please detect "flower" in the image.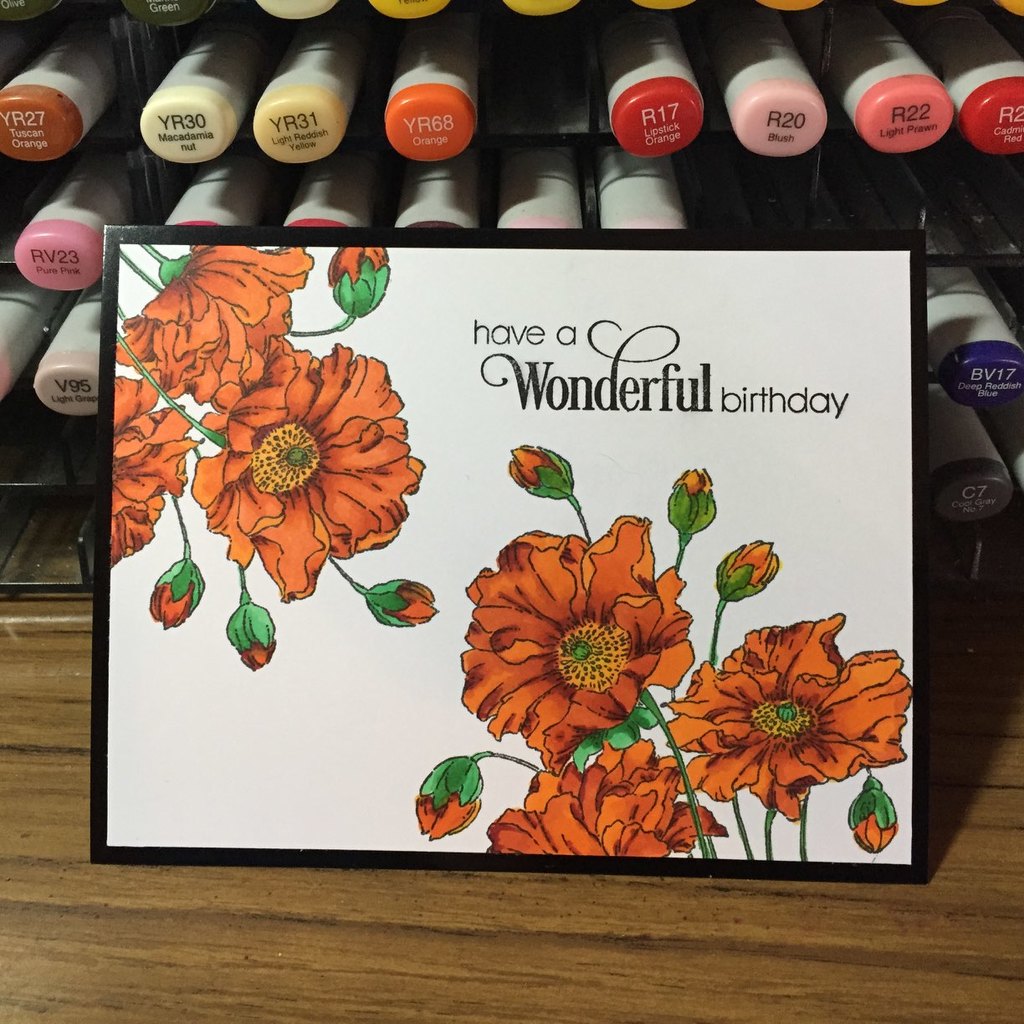
rect(111, 243, 314, 407).
